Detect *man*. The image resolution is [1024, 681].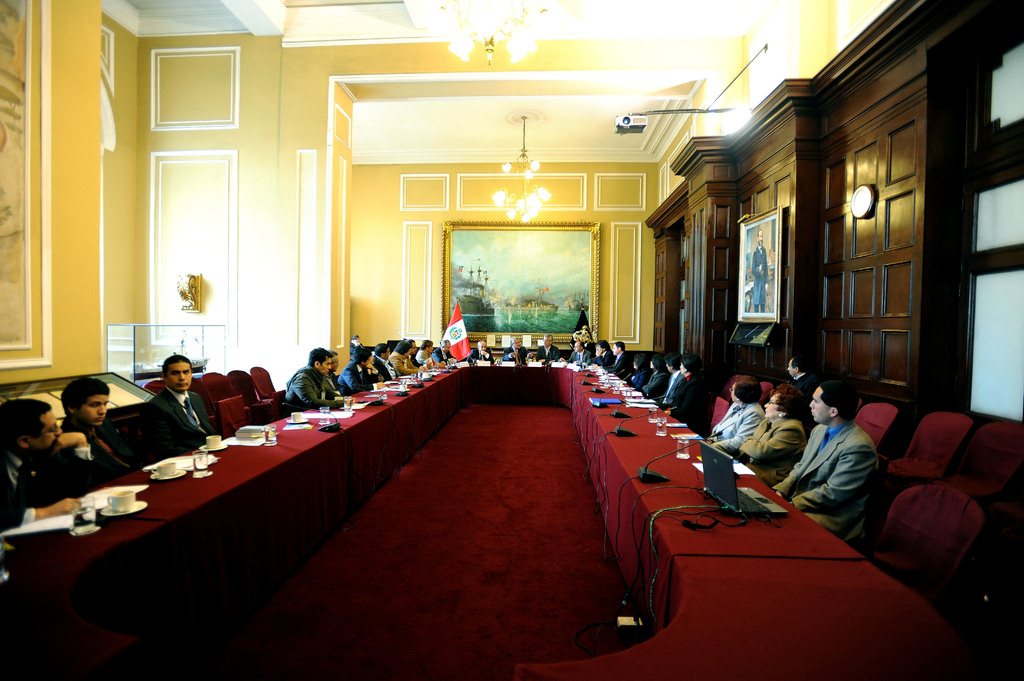
select_region(467, 340, 495, 365).
